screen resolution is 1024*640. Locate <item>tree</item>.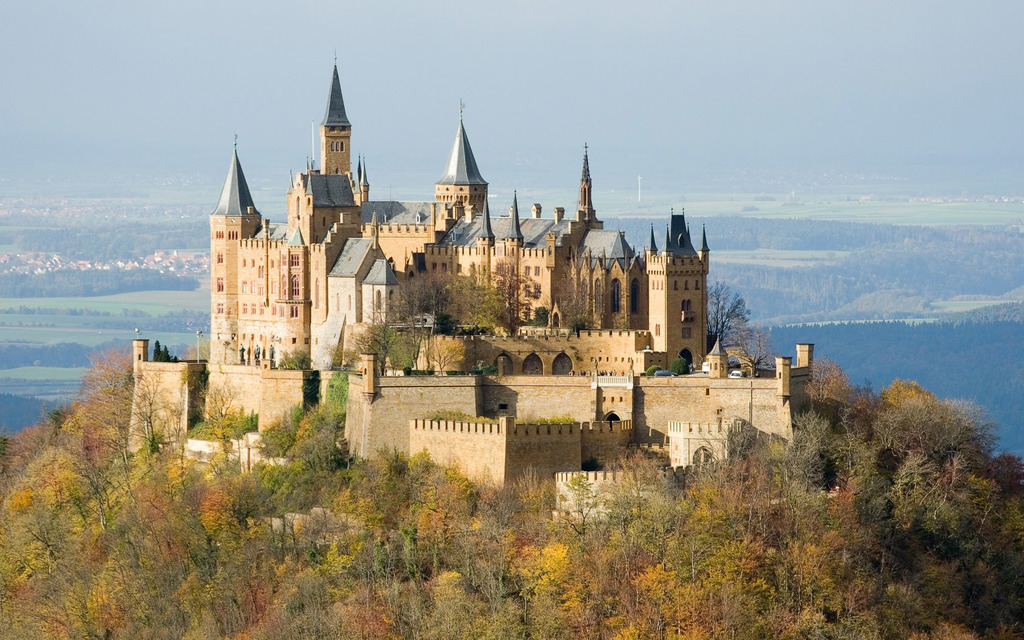
(22,543,97,639).
